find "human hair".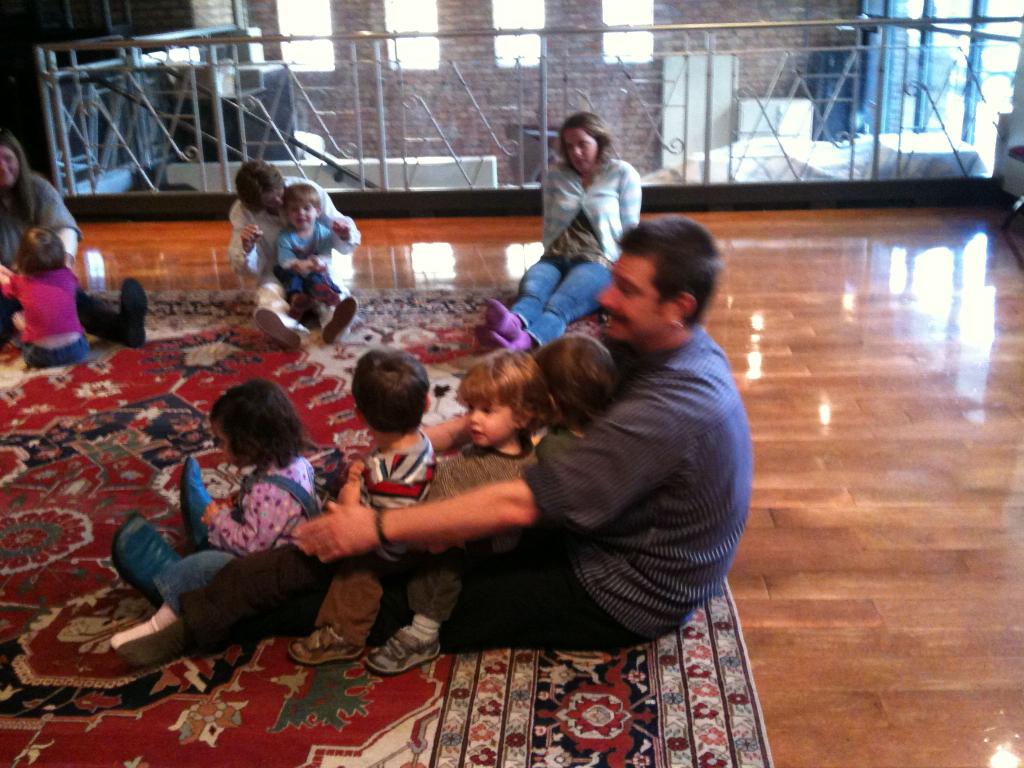
crop(351, 349, 430, 434).
